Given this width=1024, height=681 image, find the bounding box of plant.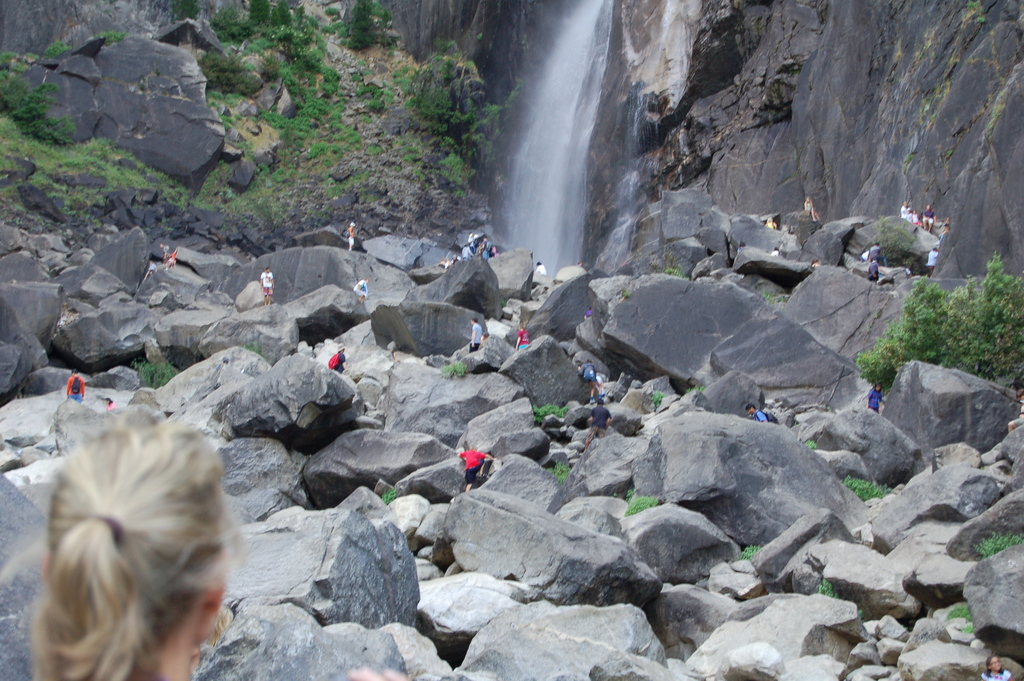
862,249,1023,389.
